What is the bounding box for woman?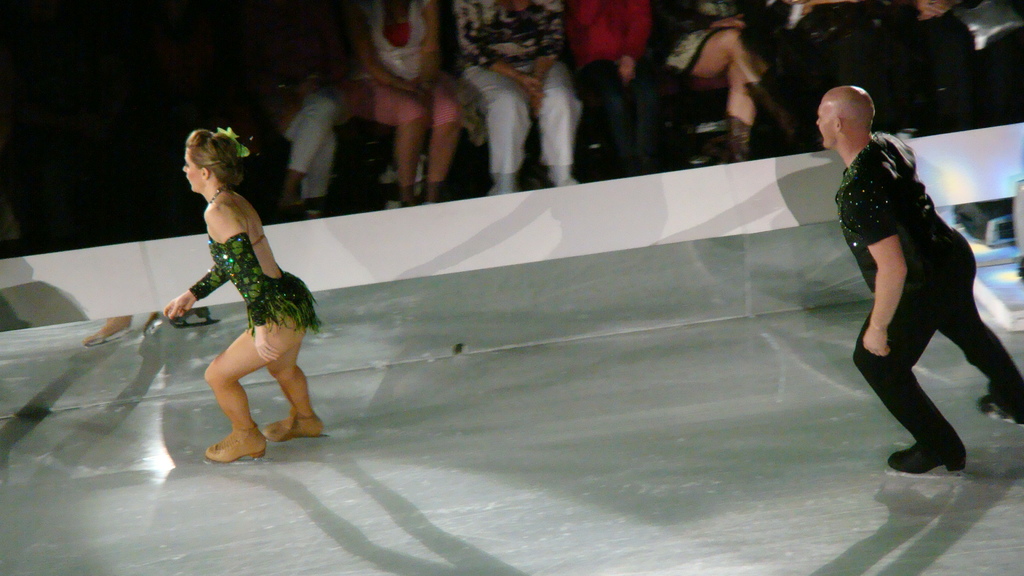
[148, 115, 321, 467].
